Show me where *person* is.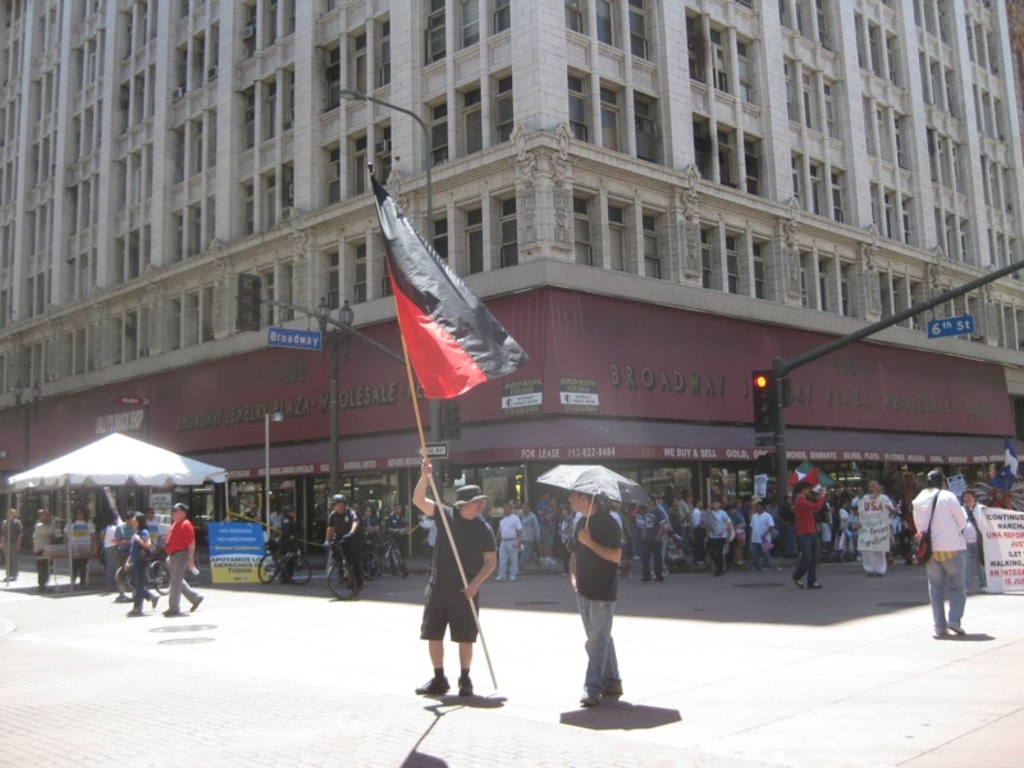
*person* is at box(563, 488, 625, 703).
